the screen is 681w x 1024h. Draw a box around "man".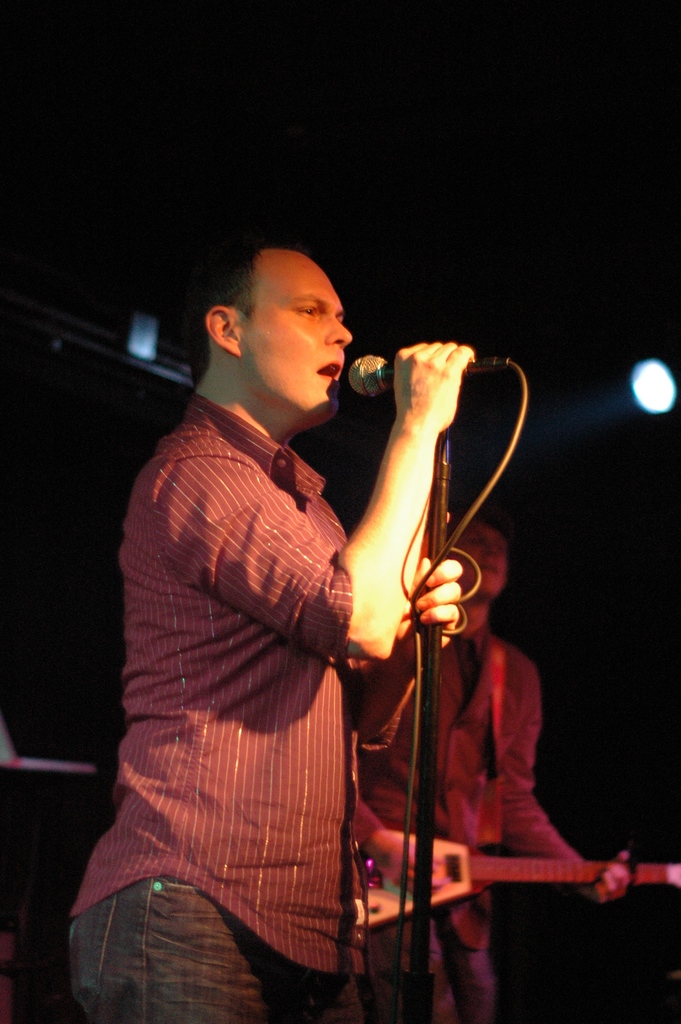
left=85, top=224, right=552, bottom=970.
